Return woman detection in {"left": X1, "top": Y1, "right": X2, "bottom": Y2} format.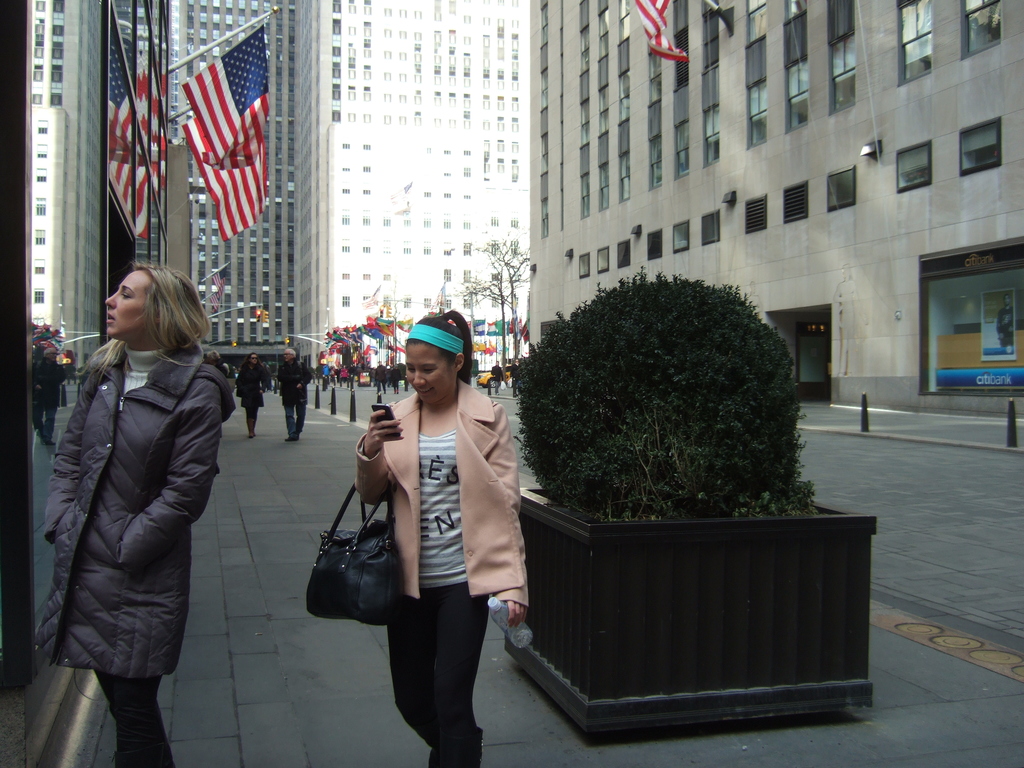
{"left": 234, "top": 352, "right": 267, "bottom": 440}.
